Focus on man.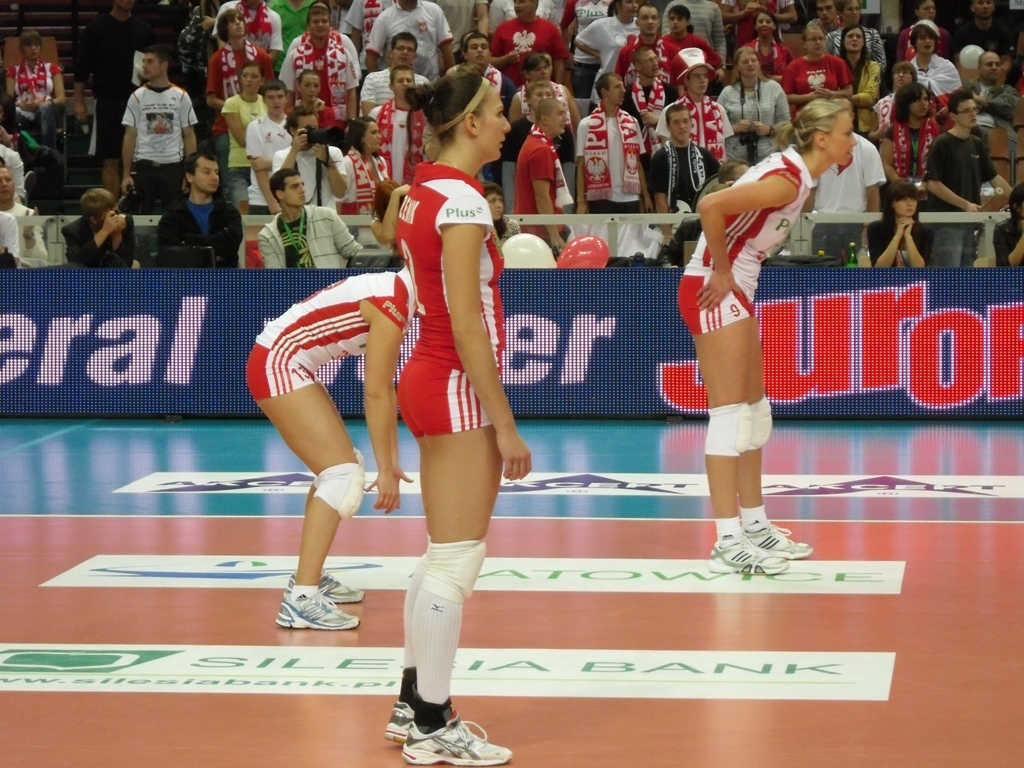
Focused at [left=810, top=97, right=884, bottom=216].
